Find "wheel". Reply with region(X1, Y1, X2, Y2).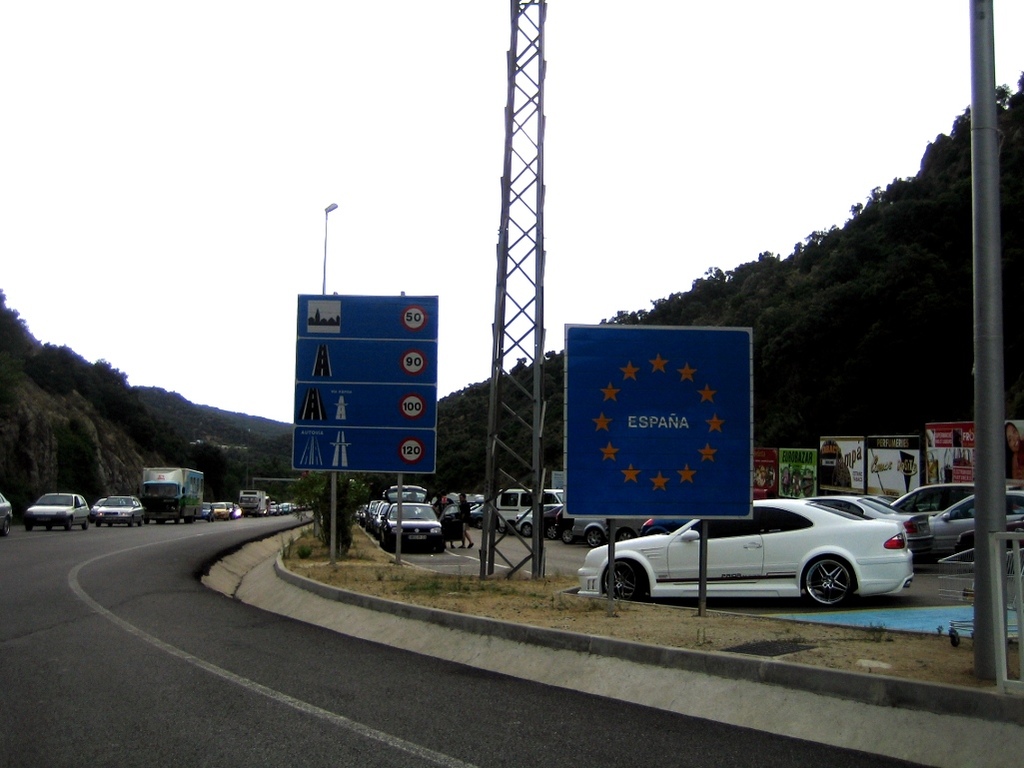
region(139, 515, 144, 528).
